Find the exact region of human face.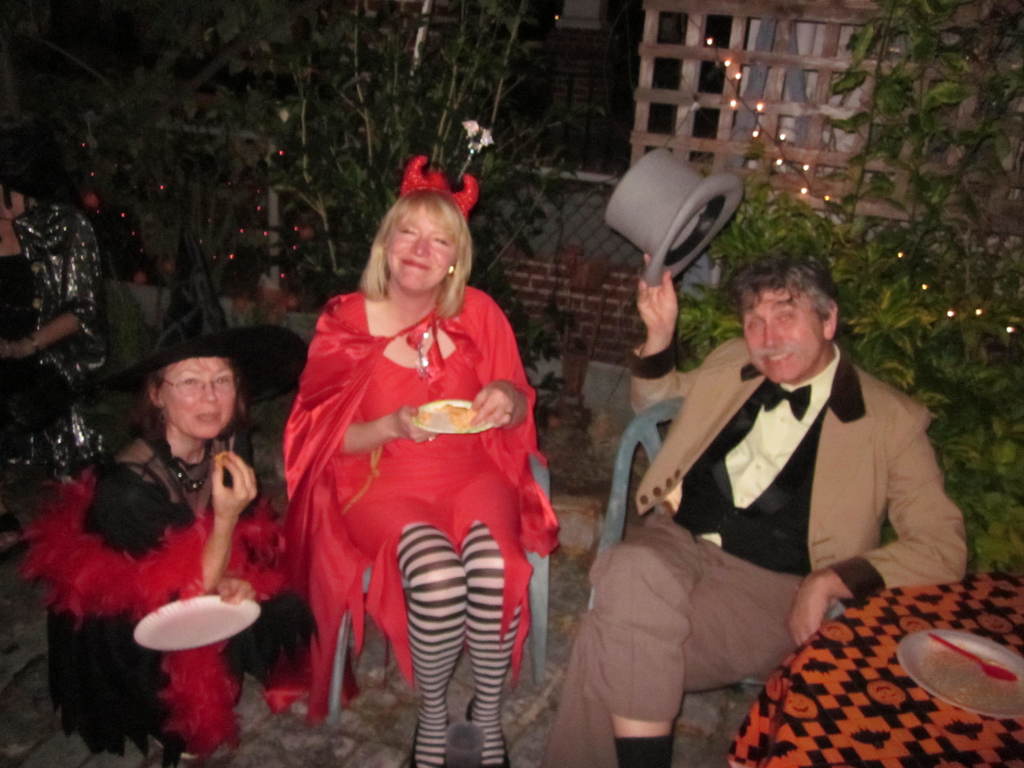
Exact region: <box>385,215,457,284</box>.
